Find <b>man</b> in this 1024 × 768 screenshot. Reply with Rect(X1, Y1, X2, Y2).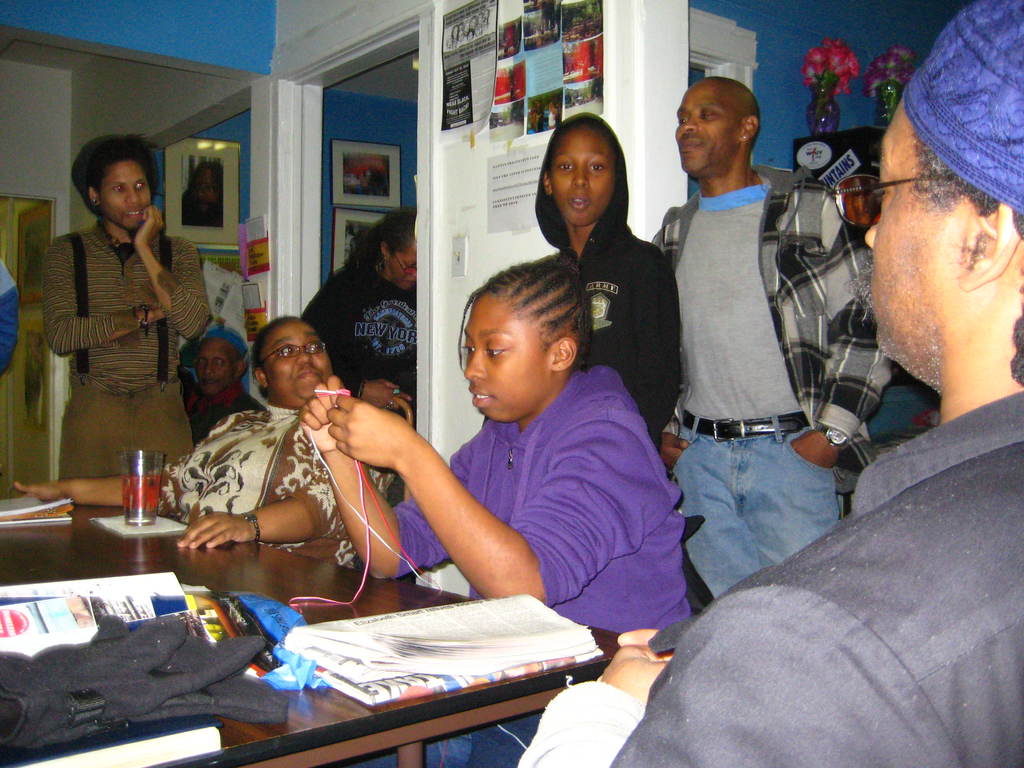
Rect(3, 130, 200, 521).
